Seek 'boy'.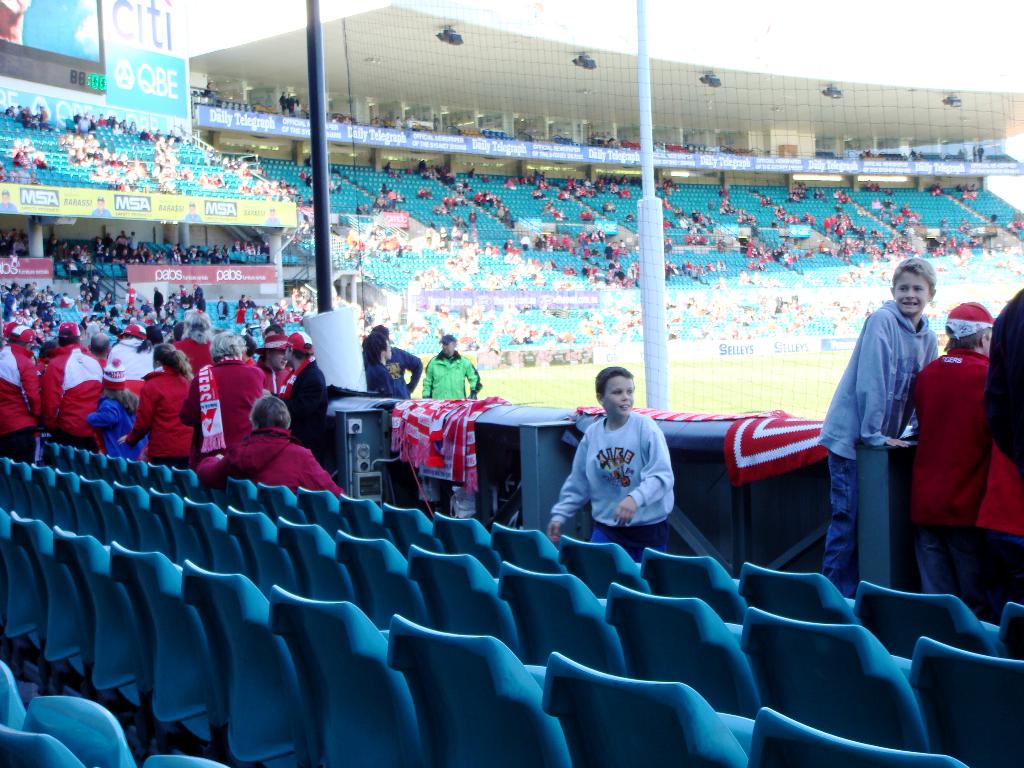
BBox(552, 370, 689, 561).
